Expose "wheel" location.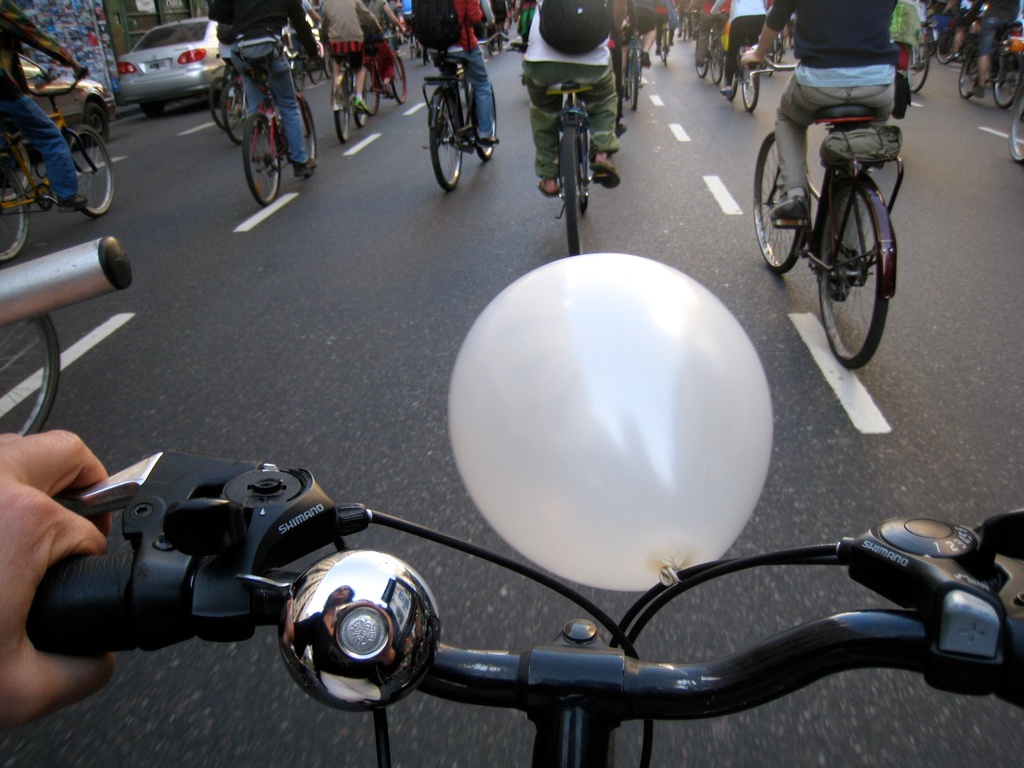
Exposed at pyautogui.locateOnScreen(761, 53, 775, 78).
